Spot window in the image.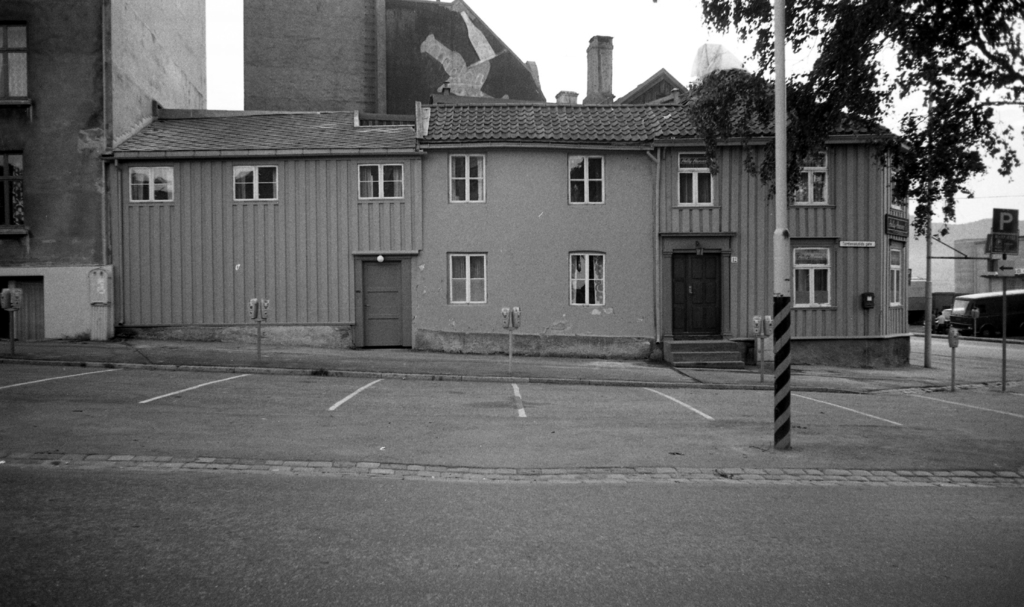
window found at box=[566, 152, 607, 208].
